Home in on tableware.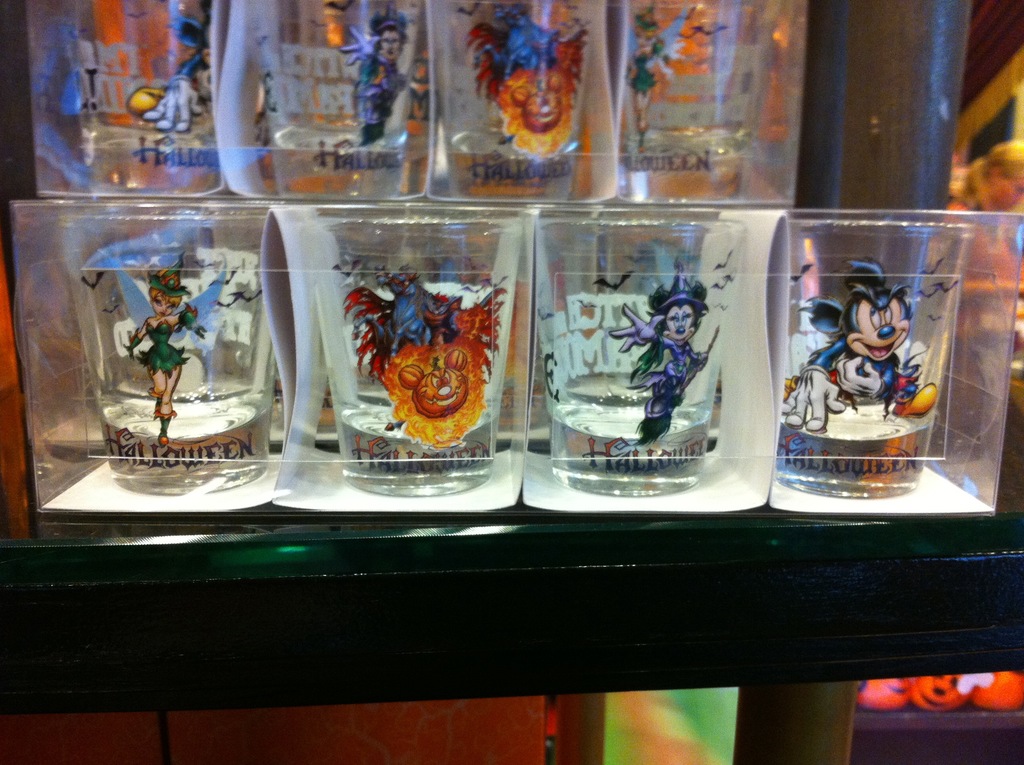
Homed in at rect(513, 200, 805, 505).
